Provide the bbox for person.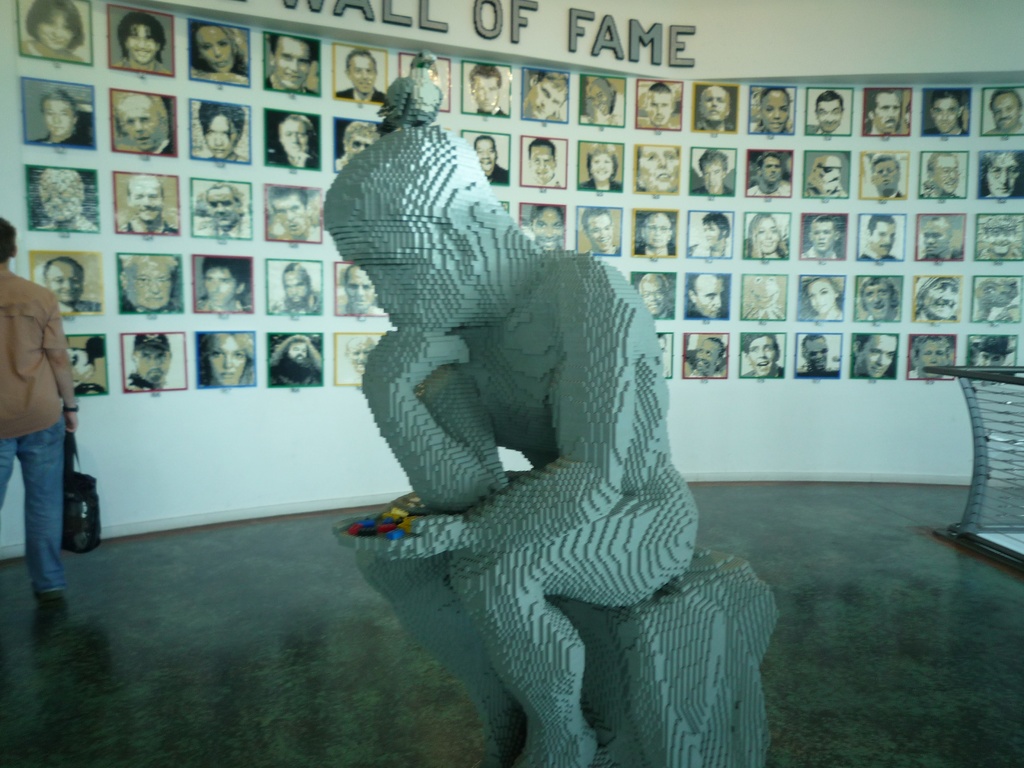
{"x1": 322, "y1": 50, "x2": 700, "y2": 767}.
